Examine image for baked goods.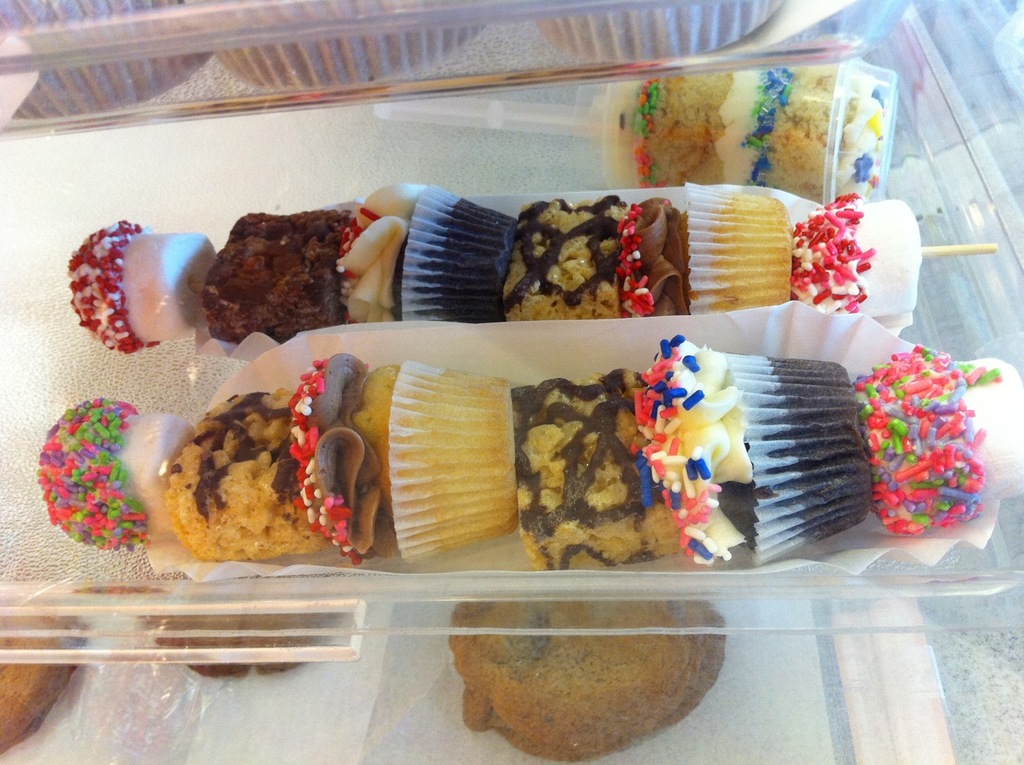
Examination result: 0/590/90/756.
